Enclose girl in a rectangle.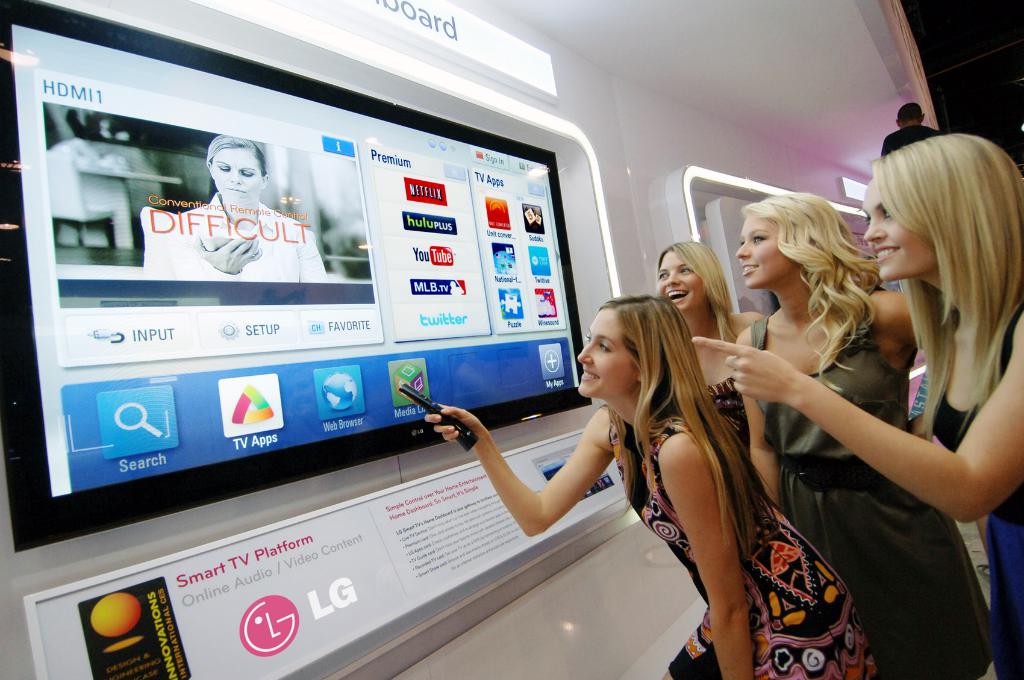
region(416, 292, 880, 679).
